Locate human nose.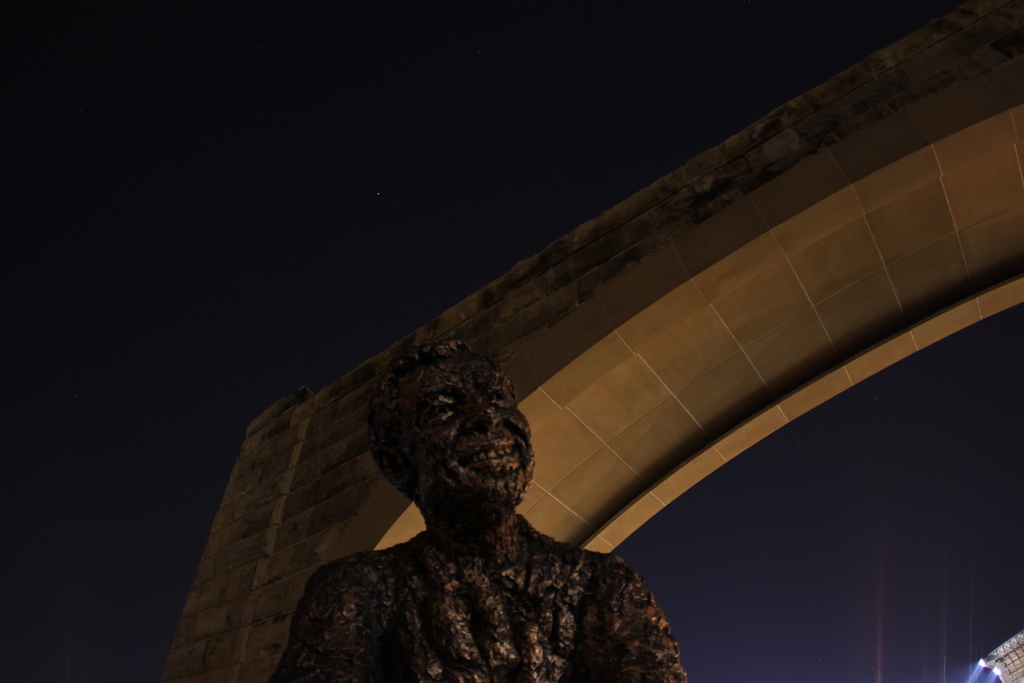
Bounding box: bbox(460, 396, 502, 429).
